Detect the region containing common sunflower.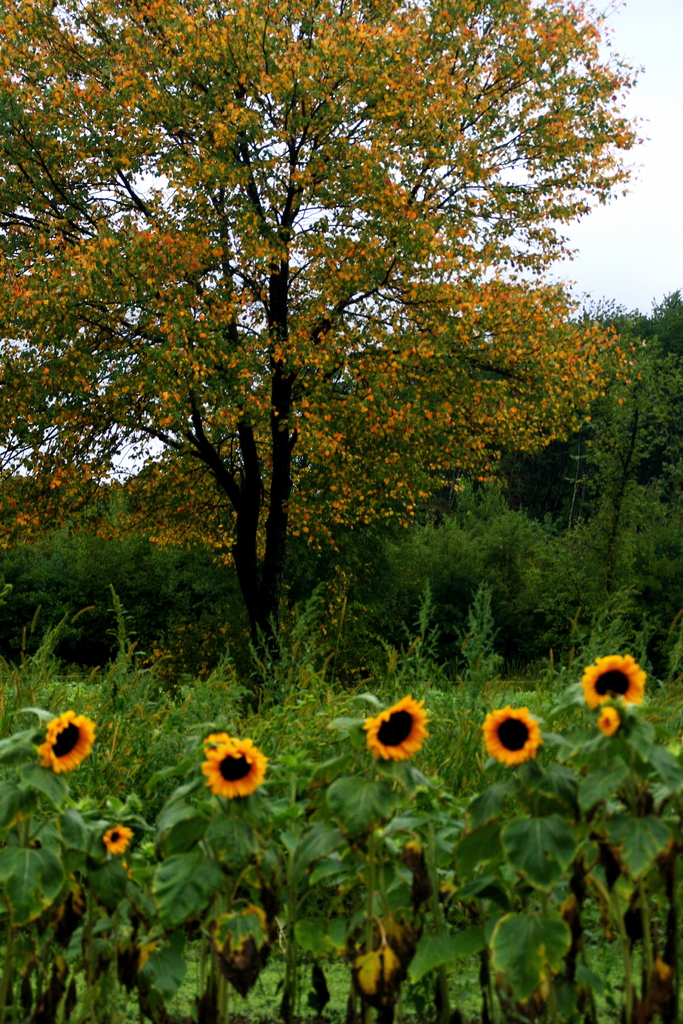
box=[358, 698, 430, 771].
